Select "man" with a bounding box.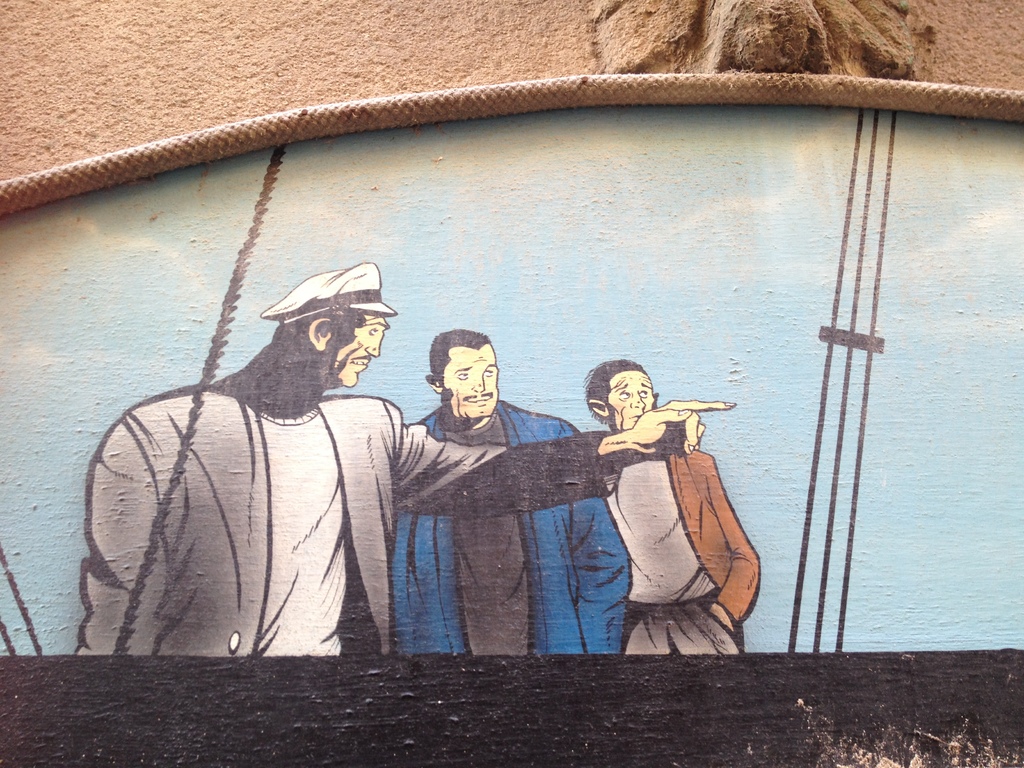
bbox=(72, 261, 734, 659).
